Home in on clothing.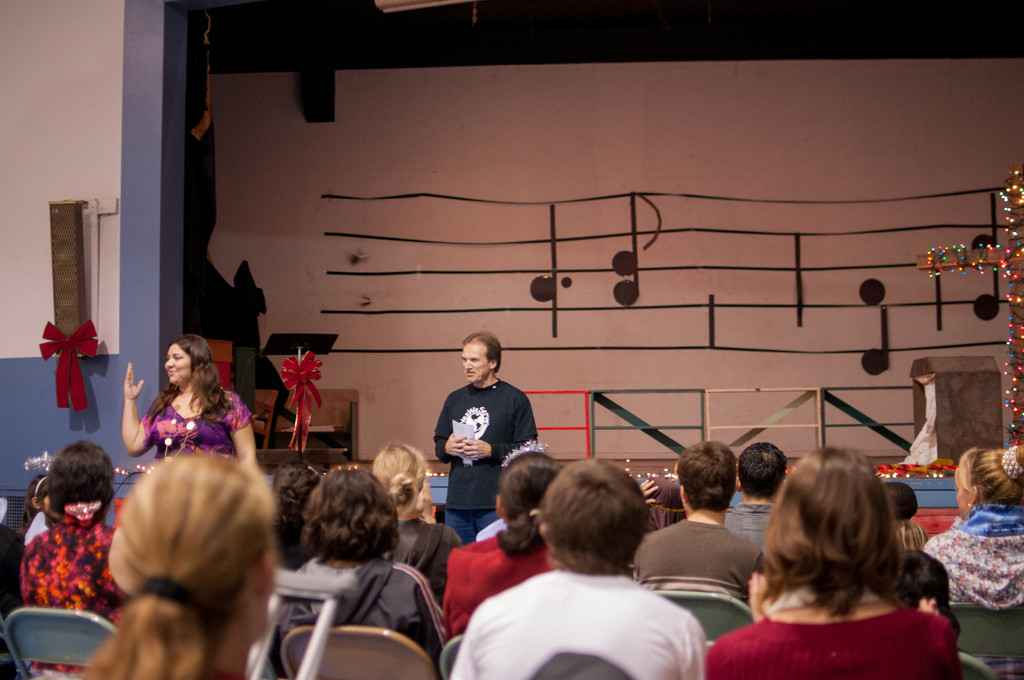
Homed in at box(632, 521, 770, 606).
